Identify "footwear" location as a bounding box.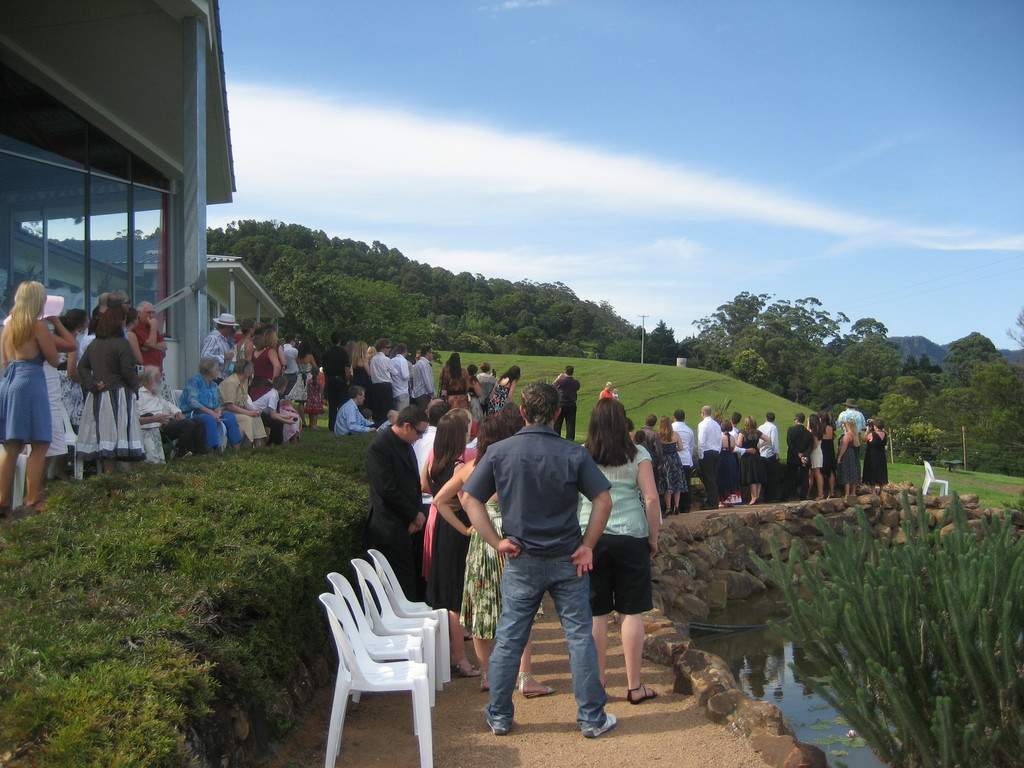
Rect(675, 507, 680, 516).
